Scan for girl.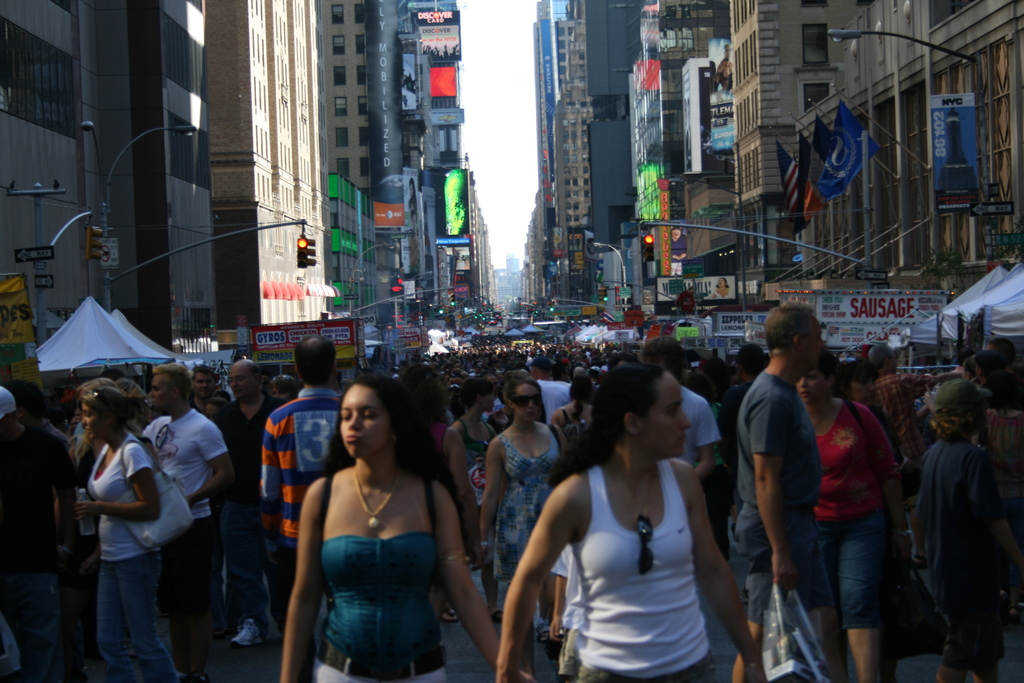
Scan result: 469:375:558:642.
